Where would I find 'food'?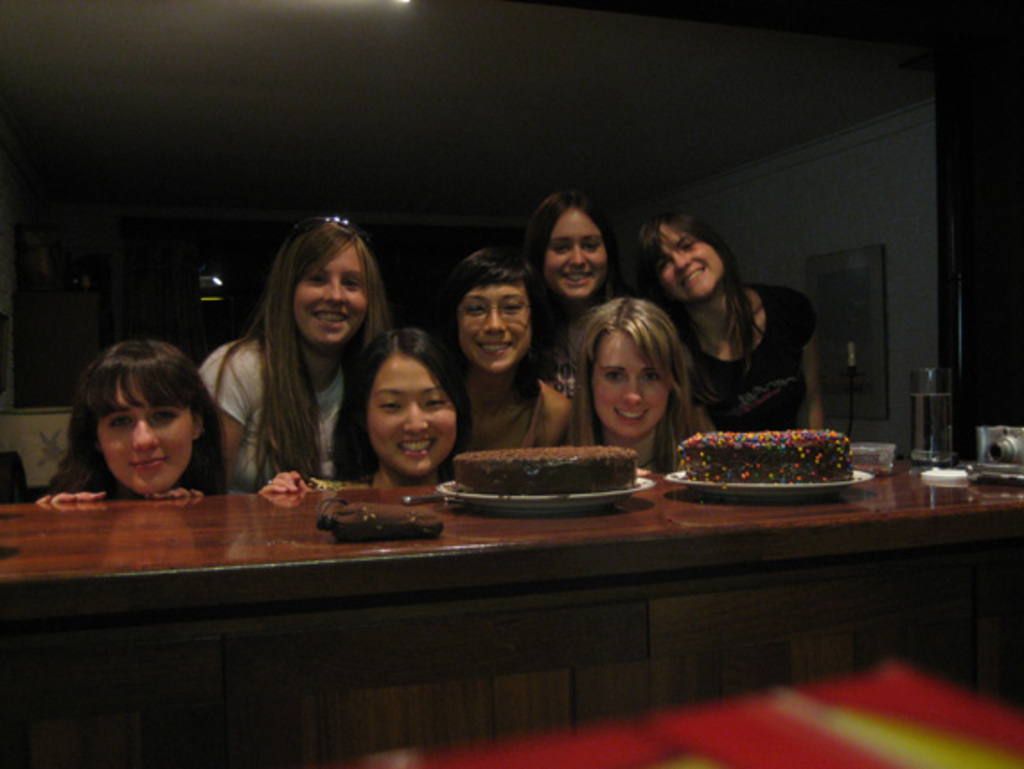
At {"x1": 681, "y1": 429, "x2": 864, "y2": 491}.
